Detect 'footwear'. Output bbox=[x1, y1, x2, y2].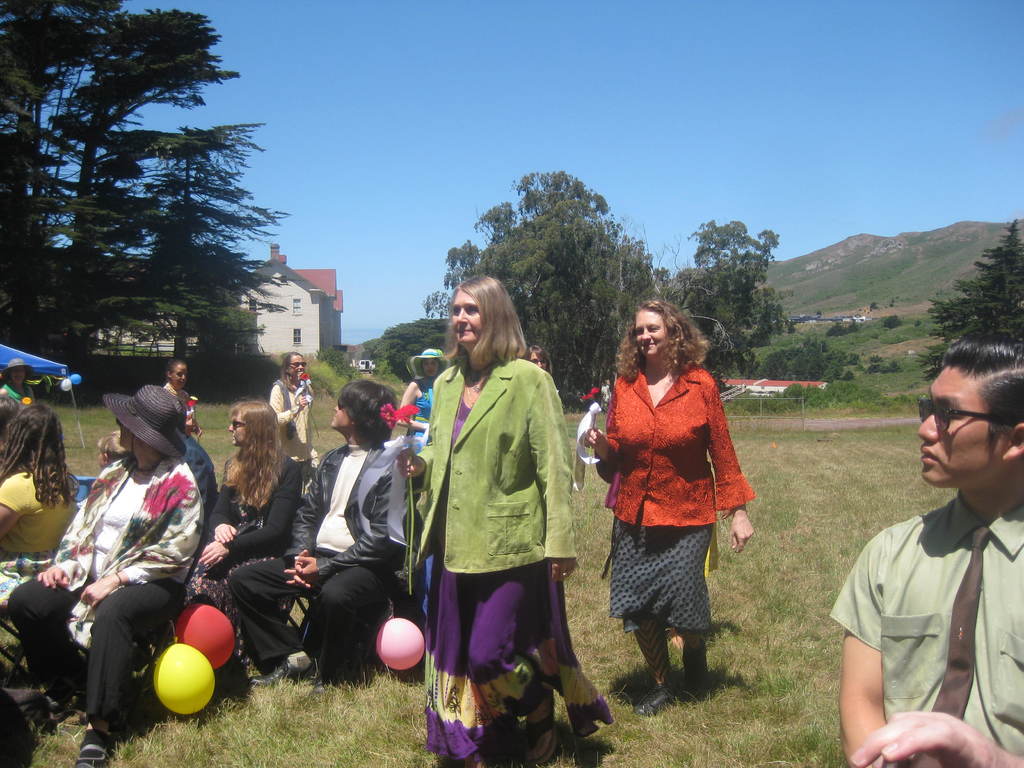
bbox=[290, 669, 327, 699].
